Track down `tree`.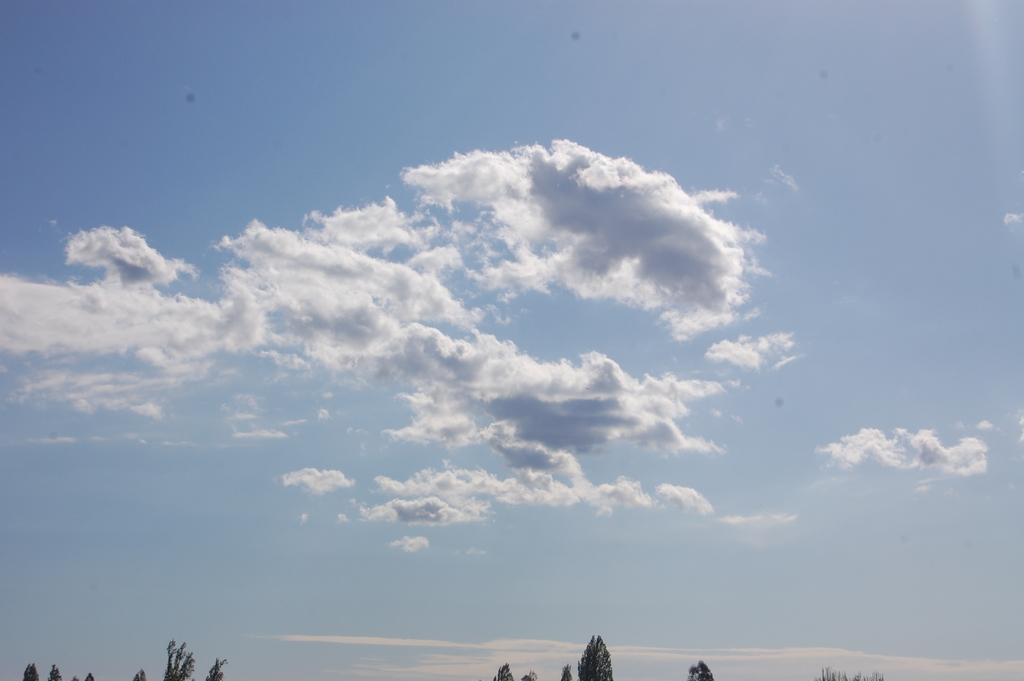
Tracked to [561,663,575,680].
